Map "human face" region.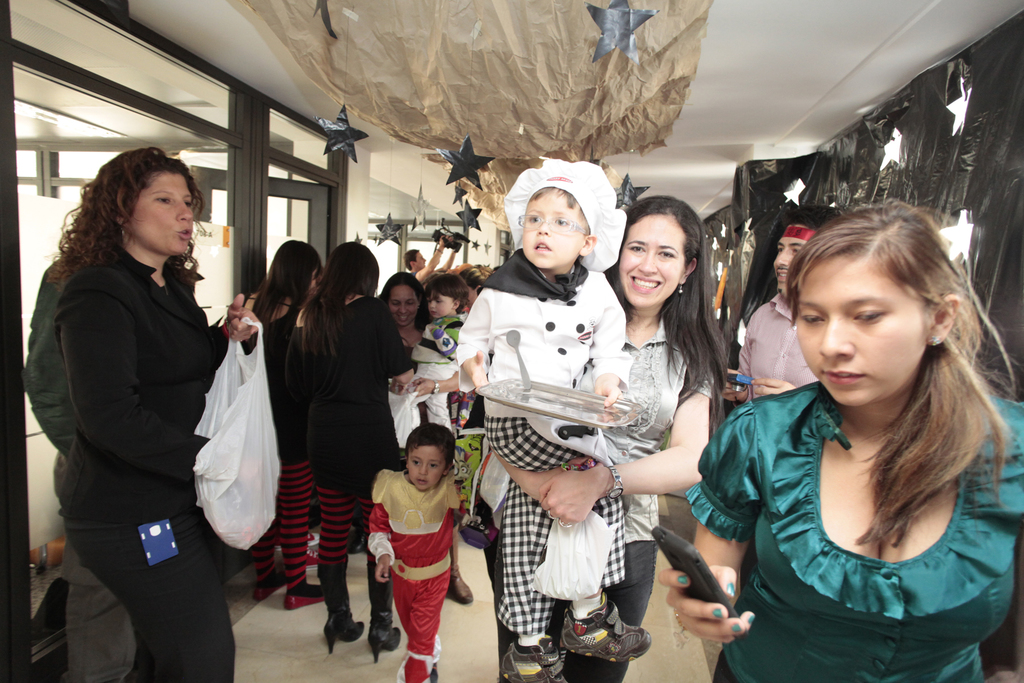
Mapped to locate(795, 247, 927, 402).
